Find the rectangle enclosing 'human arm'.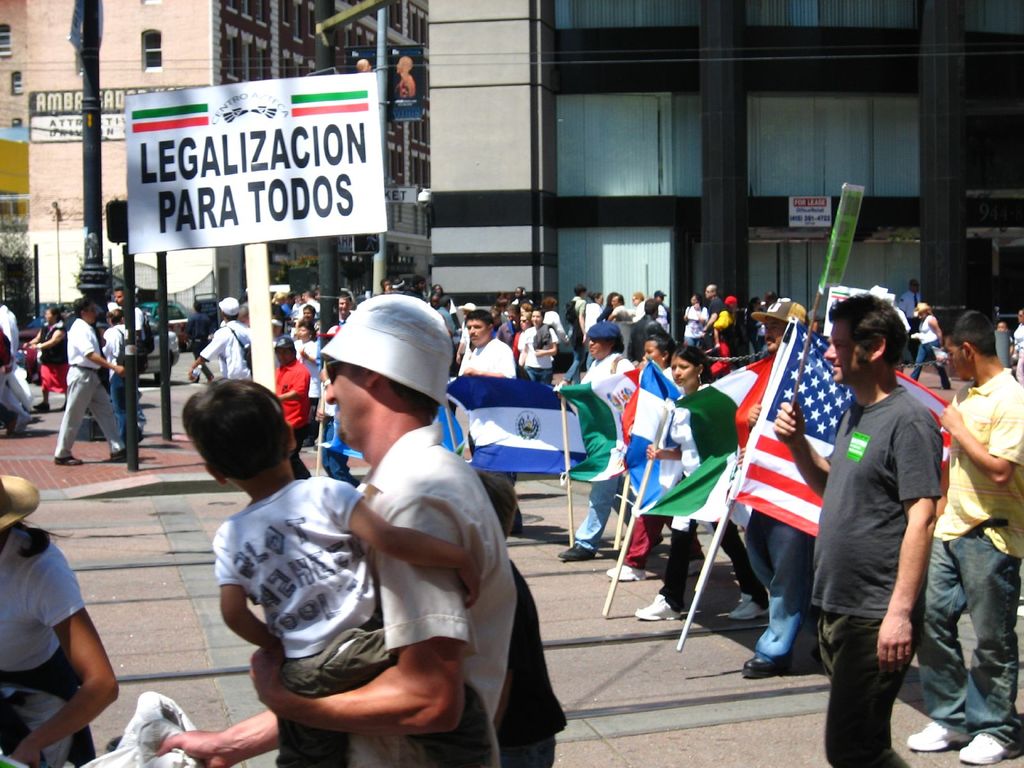
Rect(239, 479, 473, 738).
